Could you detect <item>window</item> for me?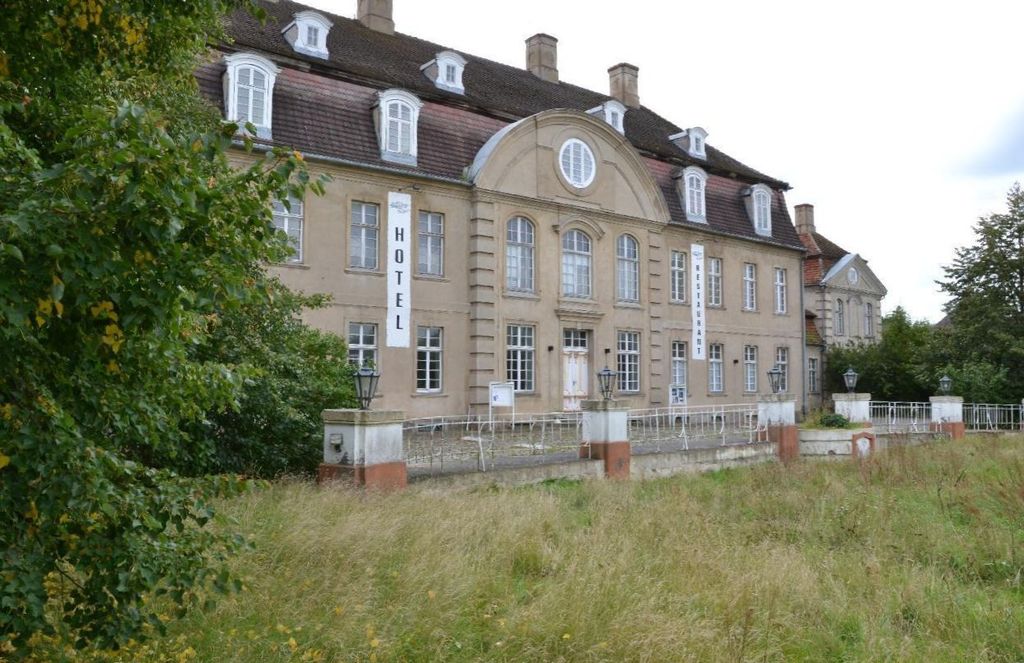
Detection result: select_region(439, 54, 464, 89).
